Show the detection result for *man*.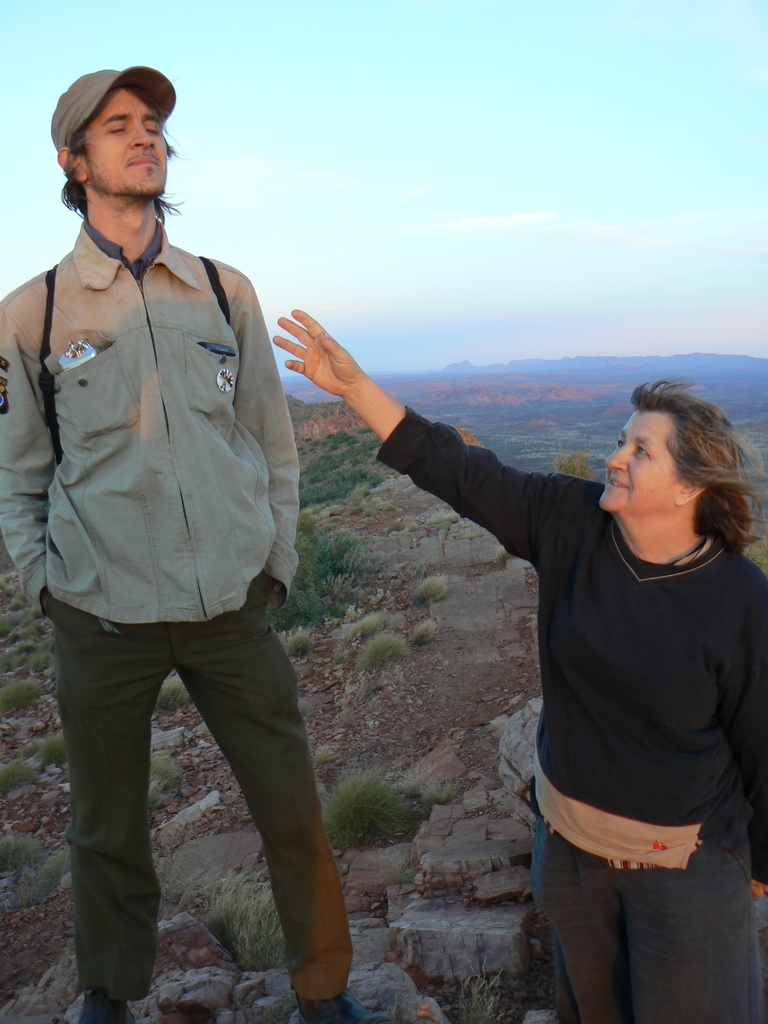
<bbox>11, 86, 363, 970</bbox>.
